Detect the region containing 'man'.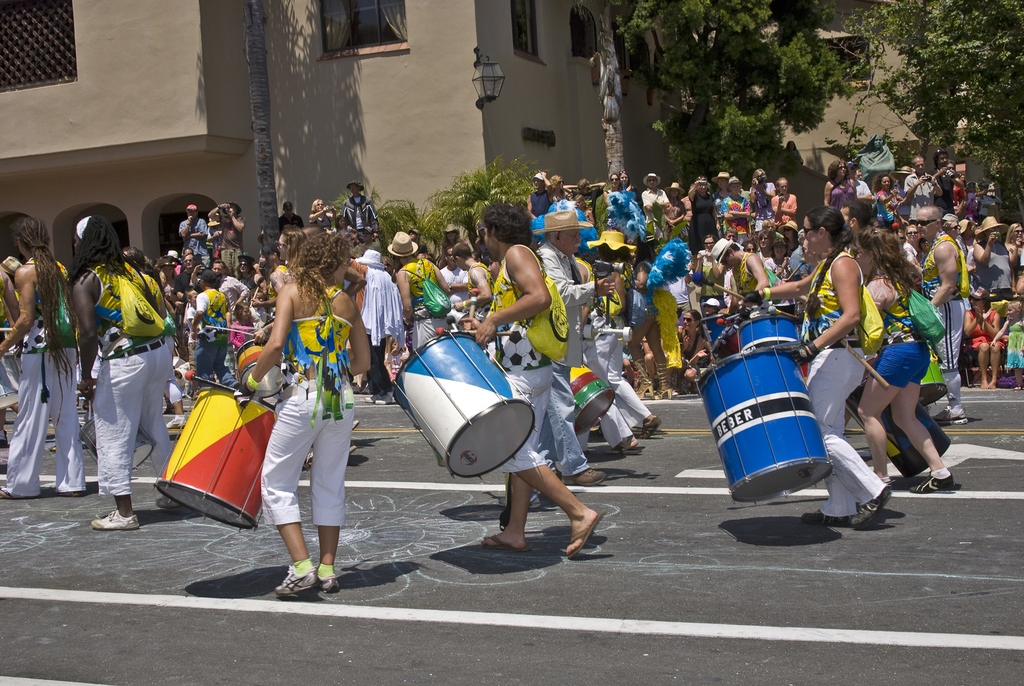
175,252,196,352.
